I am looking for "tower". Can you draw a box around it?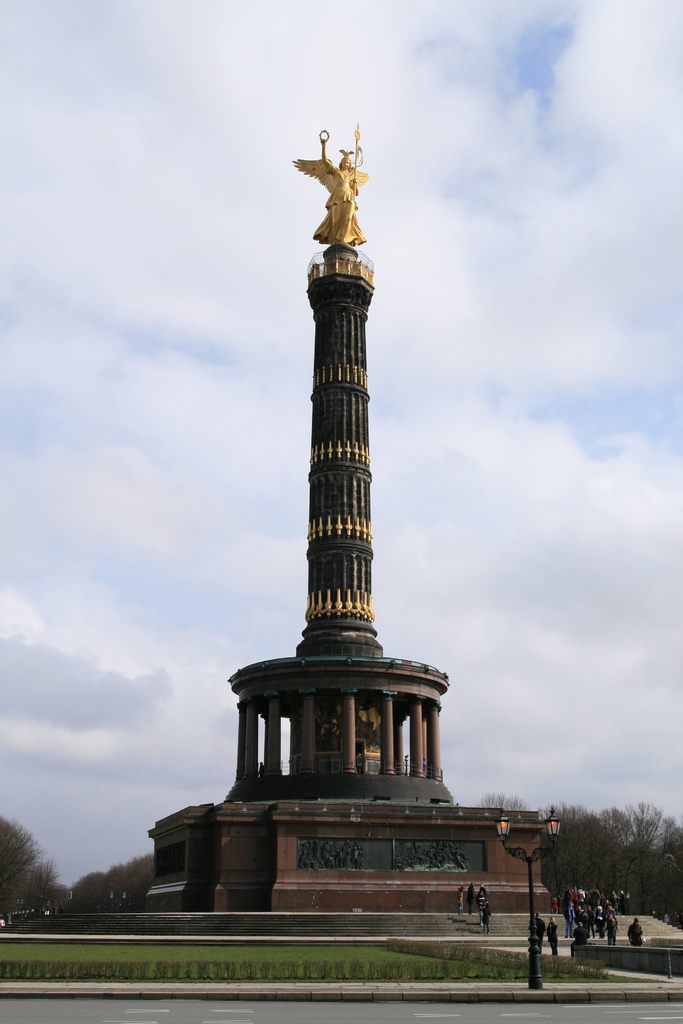
Sure, the bounding box is box=[162, 92, 493, 897].
